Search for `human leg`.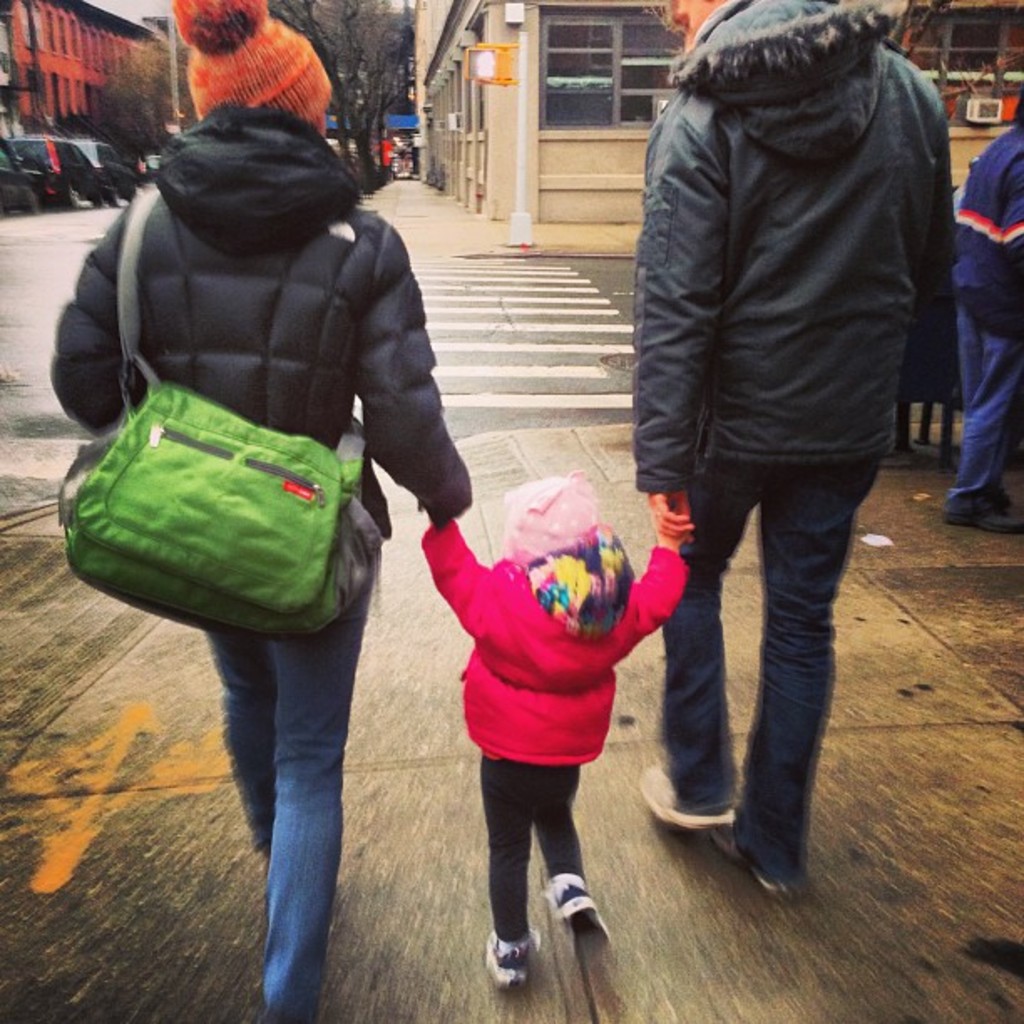
Found at Rect(637, 442, 791, 827).
